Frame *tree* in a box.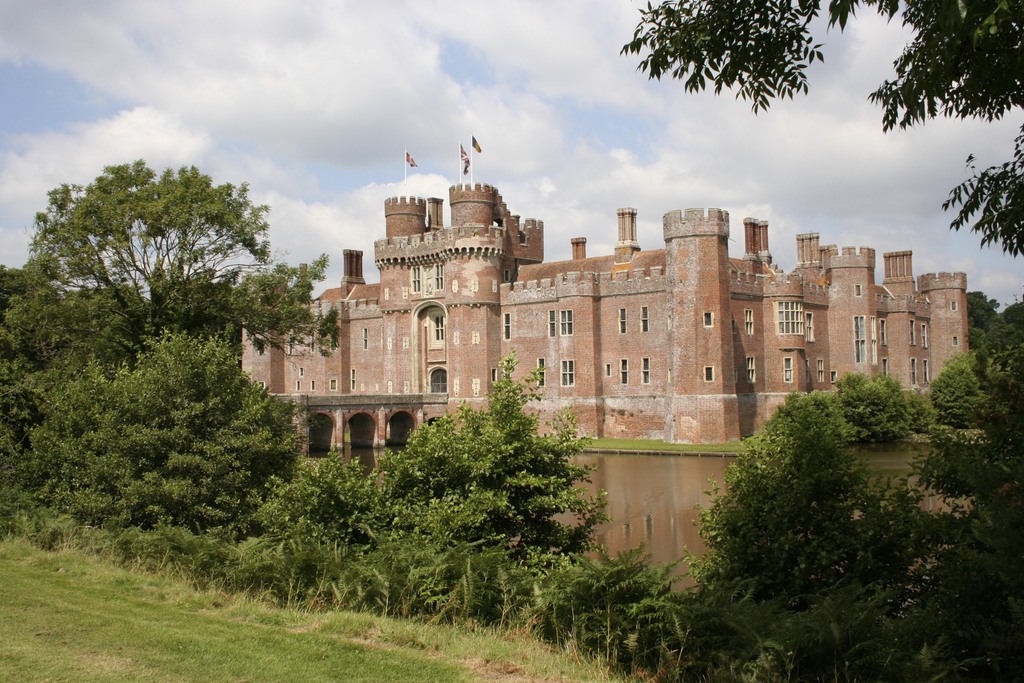
<box>28,159,324,358</box>.
